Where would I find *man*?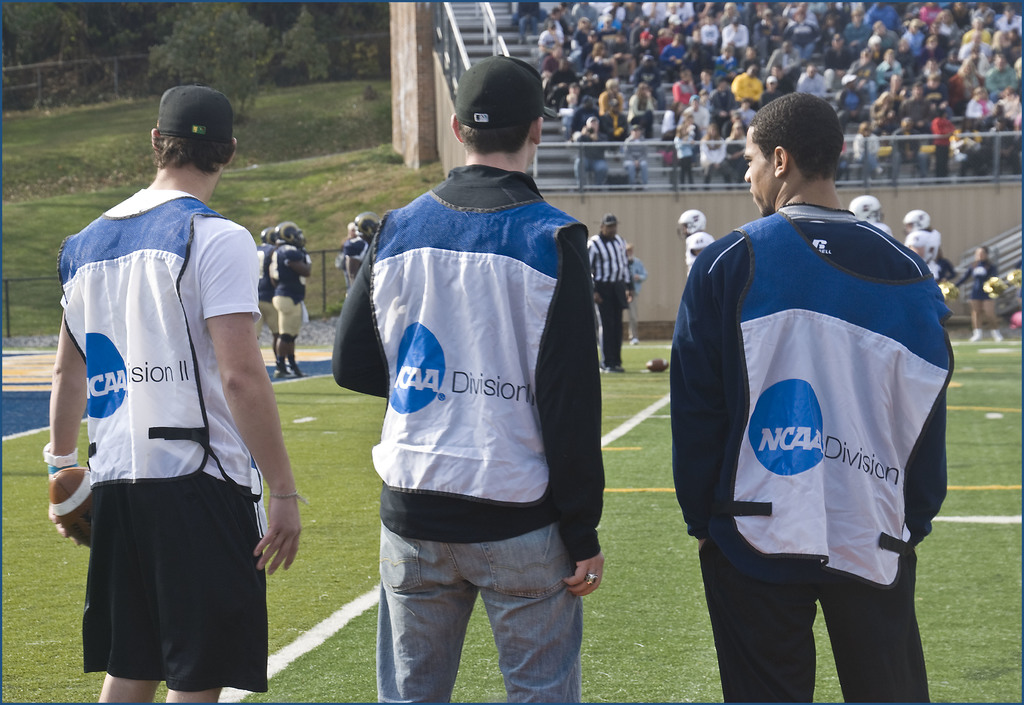
At x1=39 y1=82 x2=304 y2=704.
